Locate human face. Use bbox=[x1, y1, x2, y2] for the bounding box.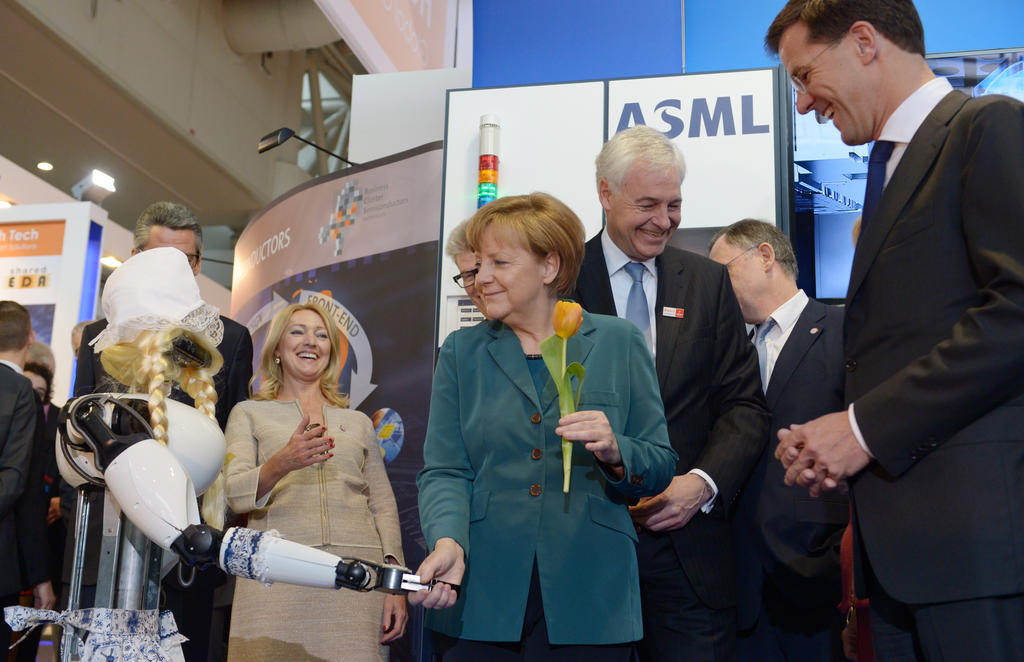
bbox=[452, 249, 480, 309].
